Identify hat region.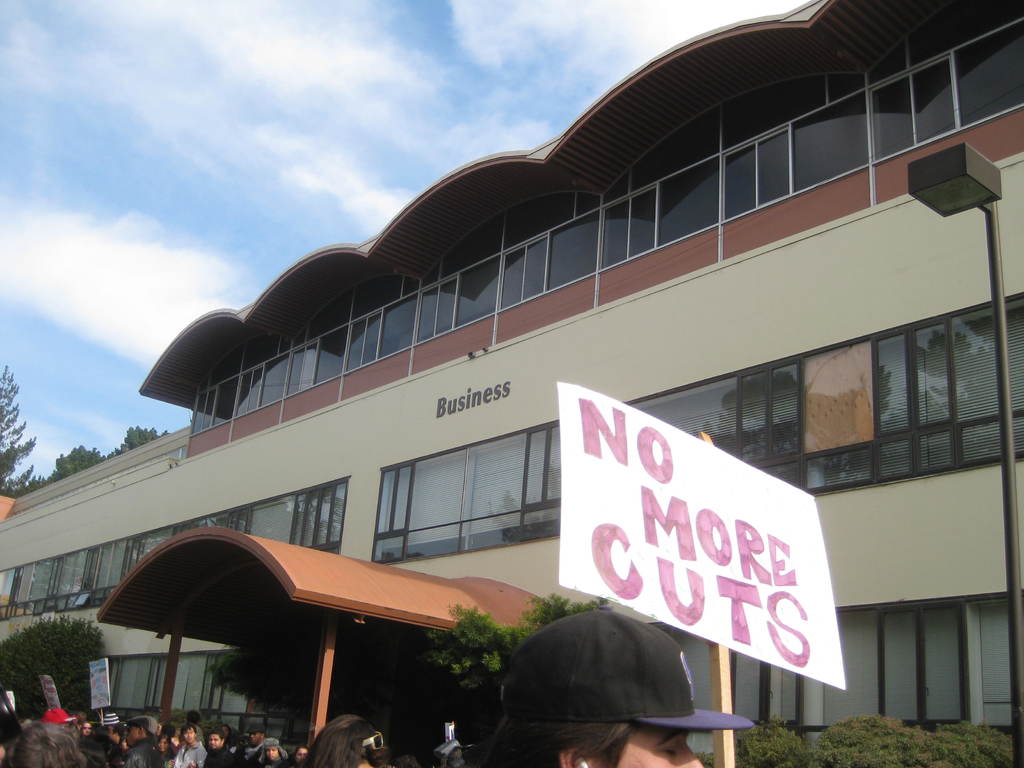
Region: <bbox>497, 602, 755, 730</bbox>.
